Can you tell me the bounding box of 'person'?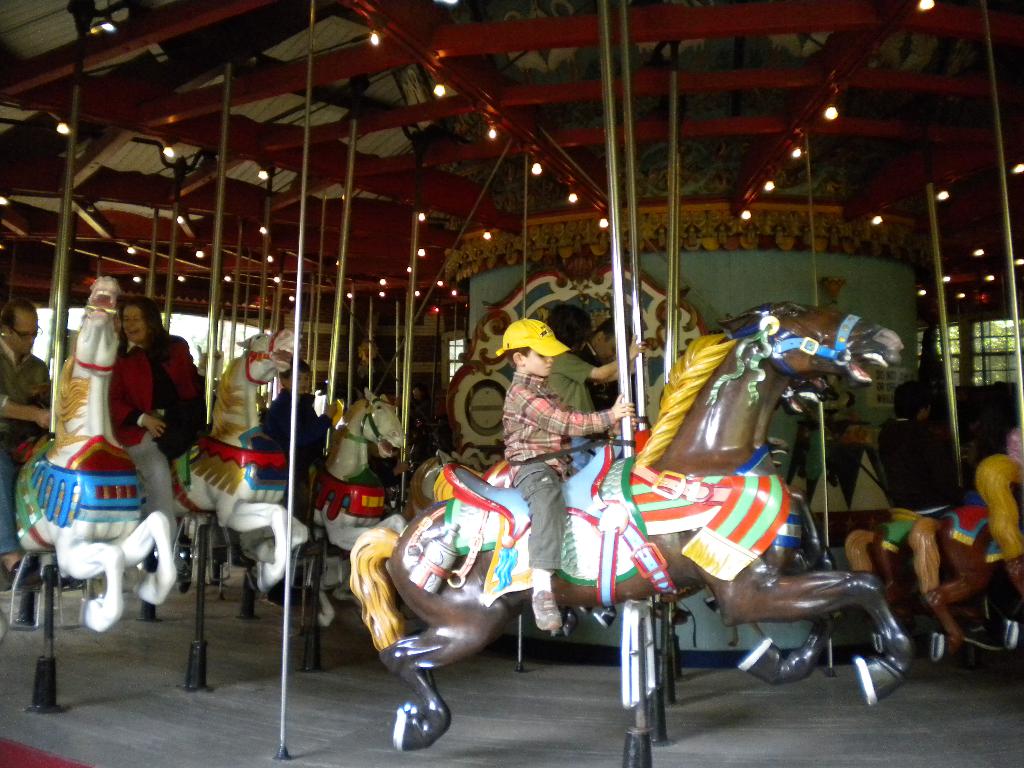
[953,377,1023,476].
